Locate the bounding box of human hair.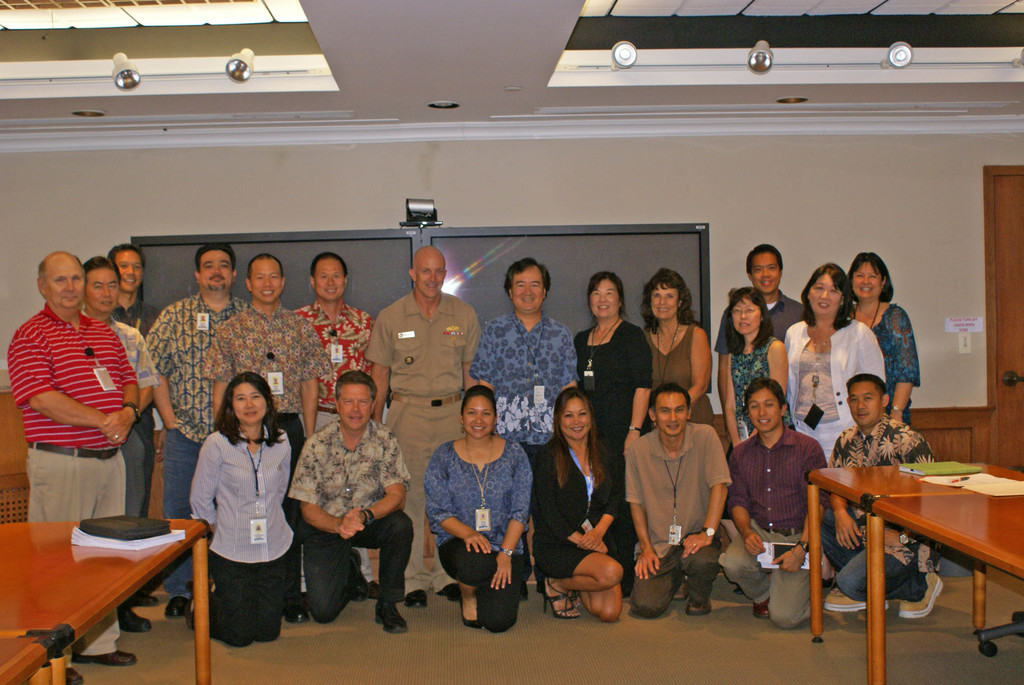
Bounding box: [641, 266, 701, 334].
